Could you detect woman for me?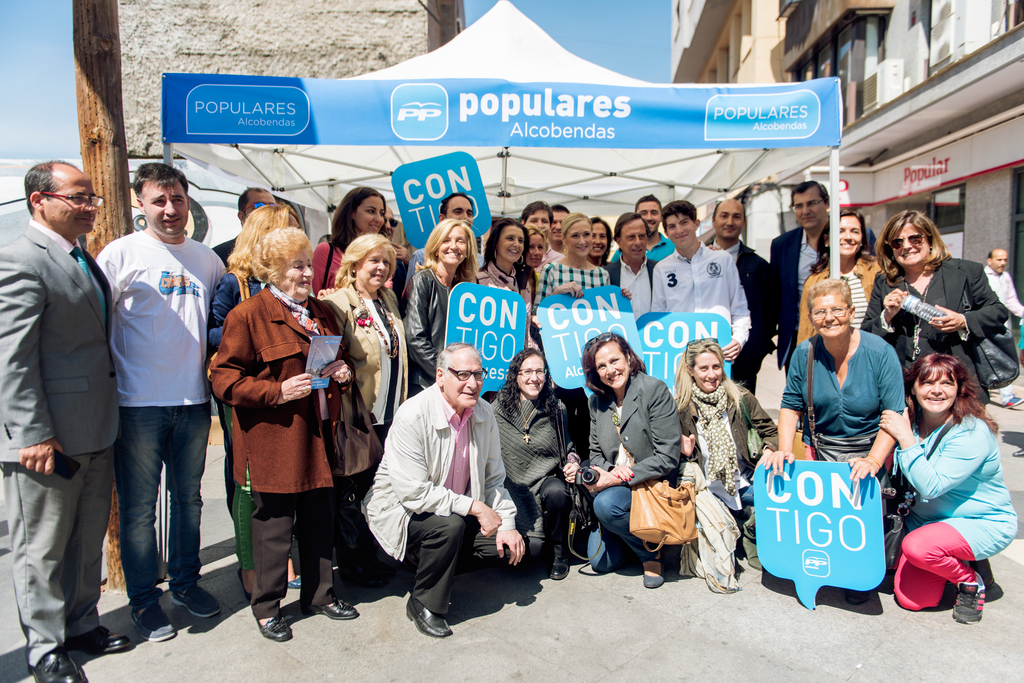
Detection result: box=[778, 273, 905, 588].
